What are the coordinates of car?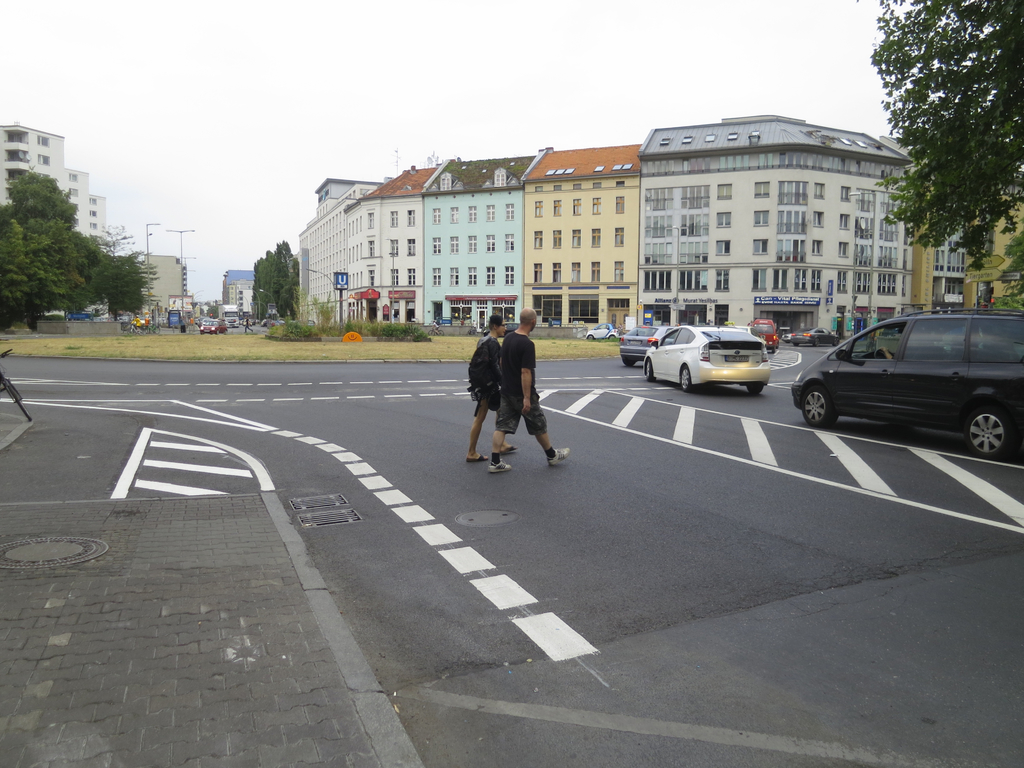
{"x1": 745, "y1": 316, "x2": 778, "y2": 351}.
